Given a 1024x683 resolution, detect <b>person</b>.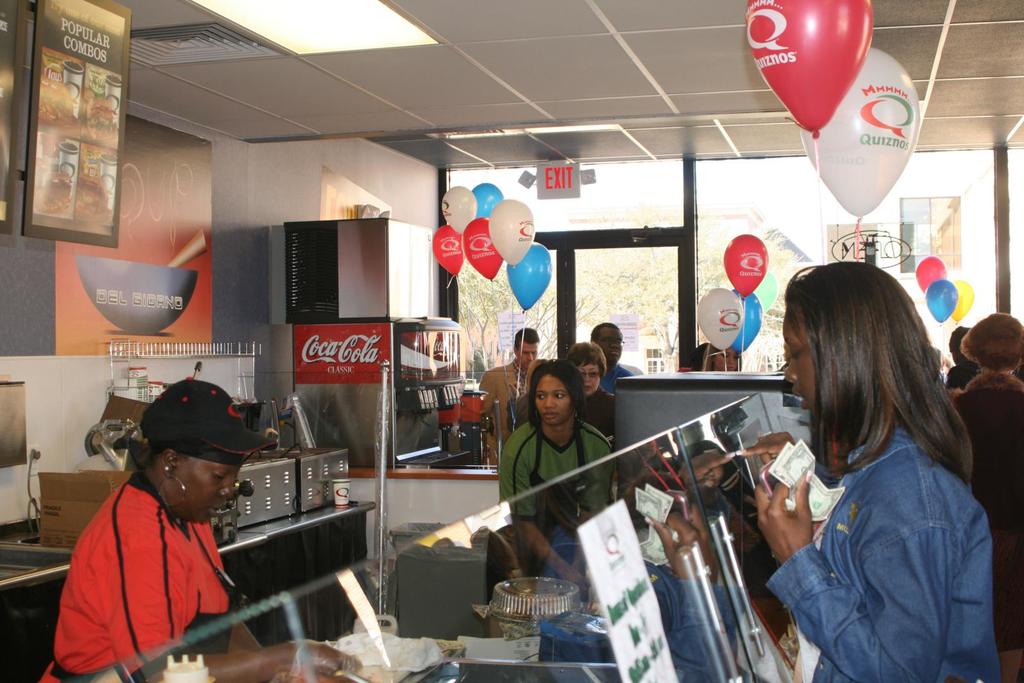
(39,379,365,682).
